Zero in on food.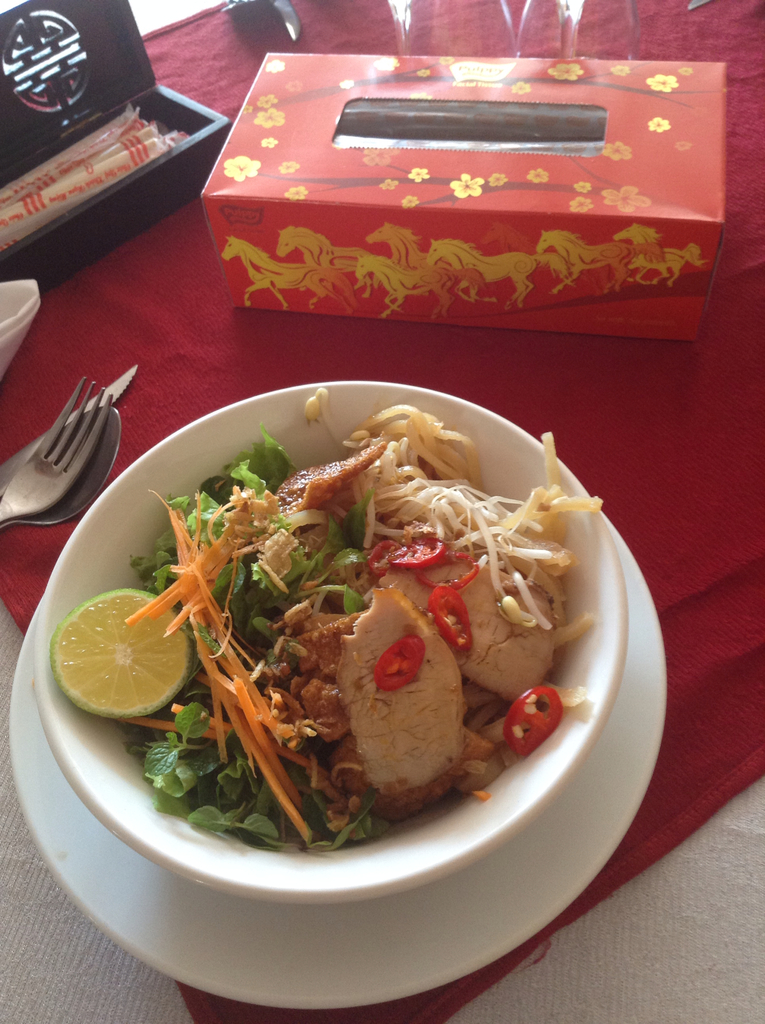
Zeroed in: region(152, 390, 624, 857).
